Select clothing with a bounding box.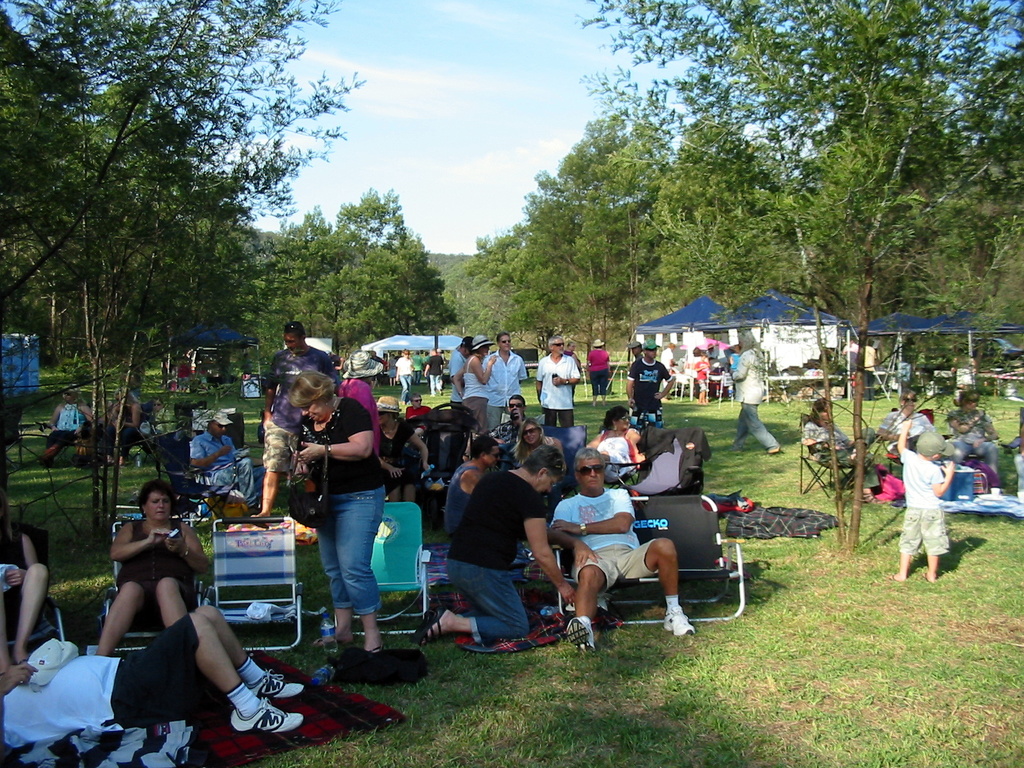
pyautogui.locateOnScreen(0, 531, 27, 622).
